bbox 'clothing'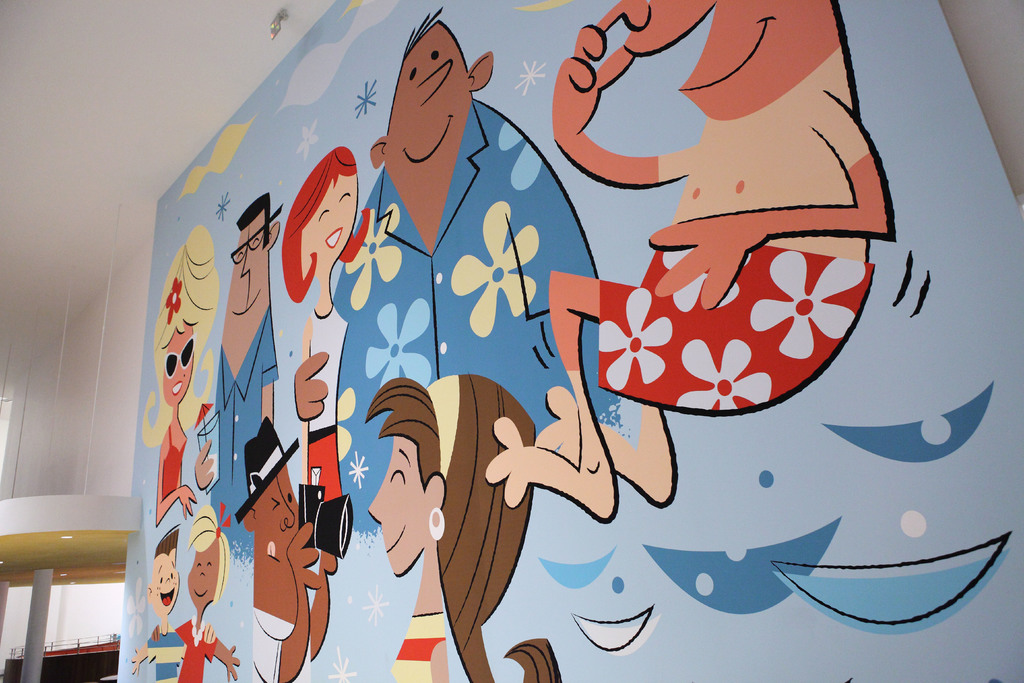
<bbox>154, 424, 188, 498</bbox>
